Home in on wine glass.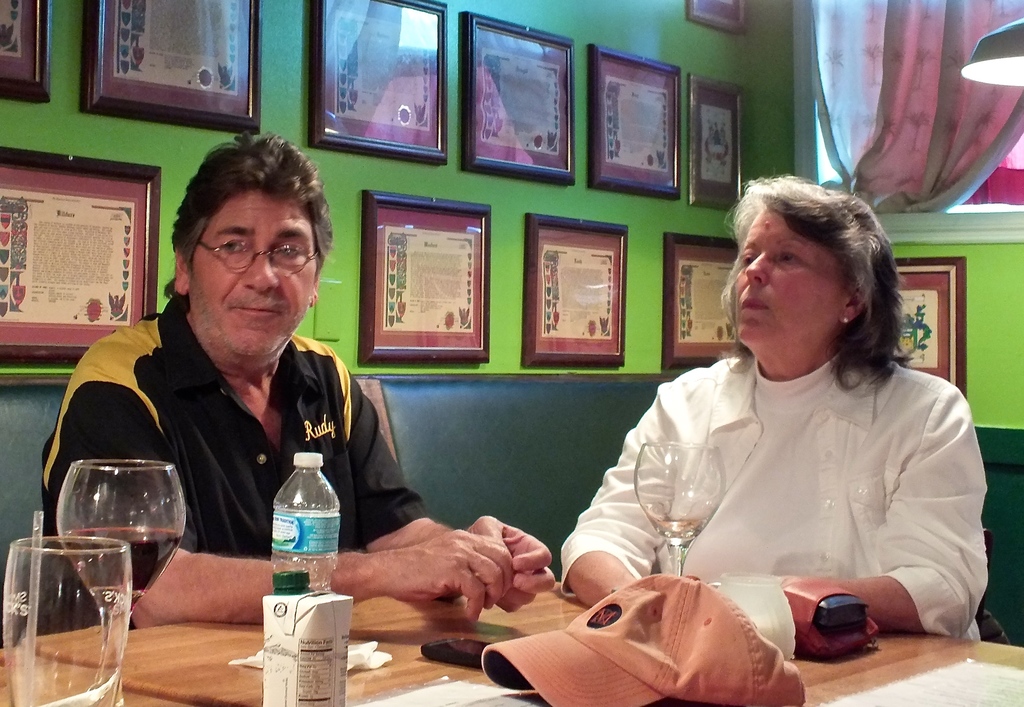
Homed in at l=632, t=440, r=725, b=575.
